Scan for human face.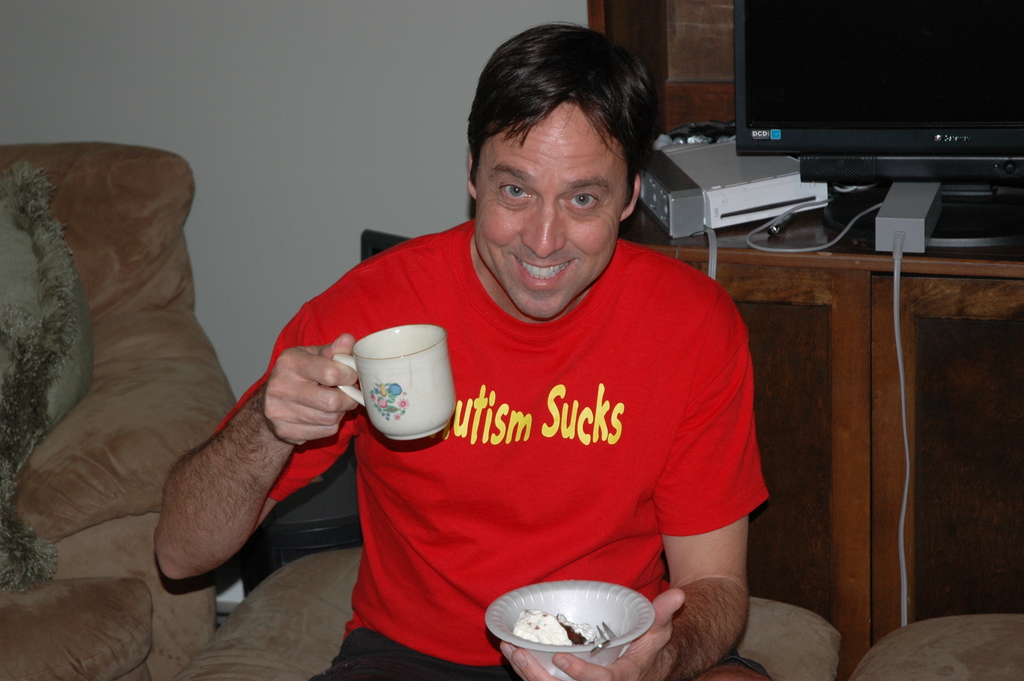
Scan result: [476,105,625,316].
